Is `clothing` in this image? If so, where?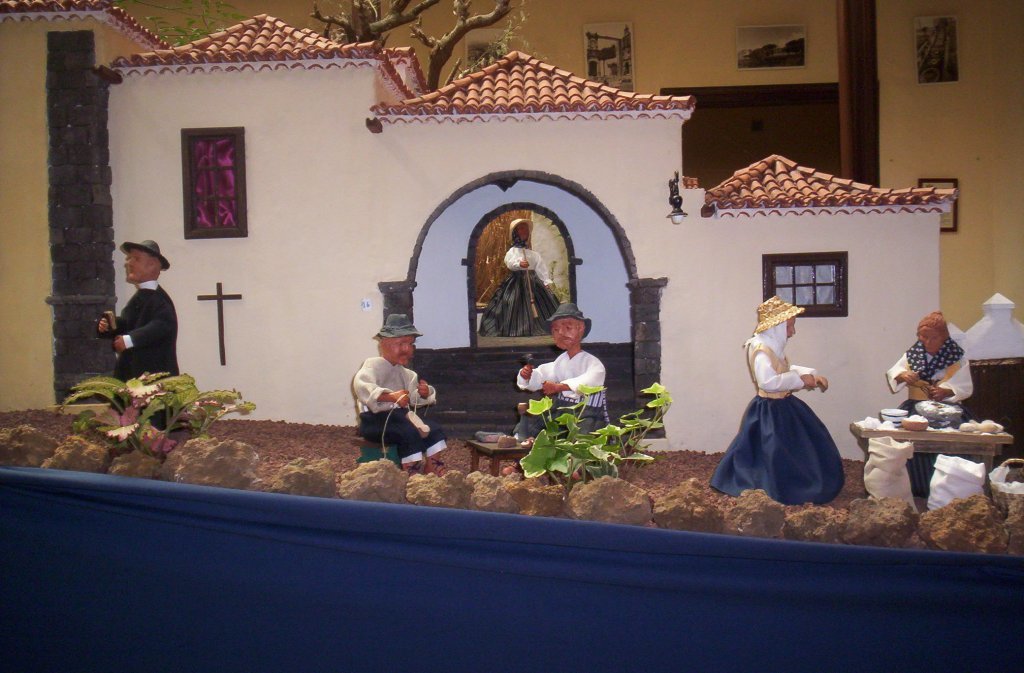
Yes, at {"left": 355, "top": 359, "right": 437, "bottom": 463}.
